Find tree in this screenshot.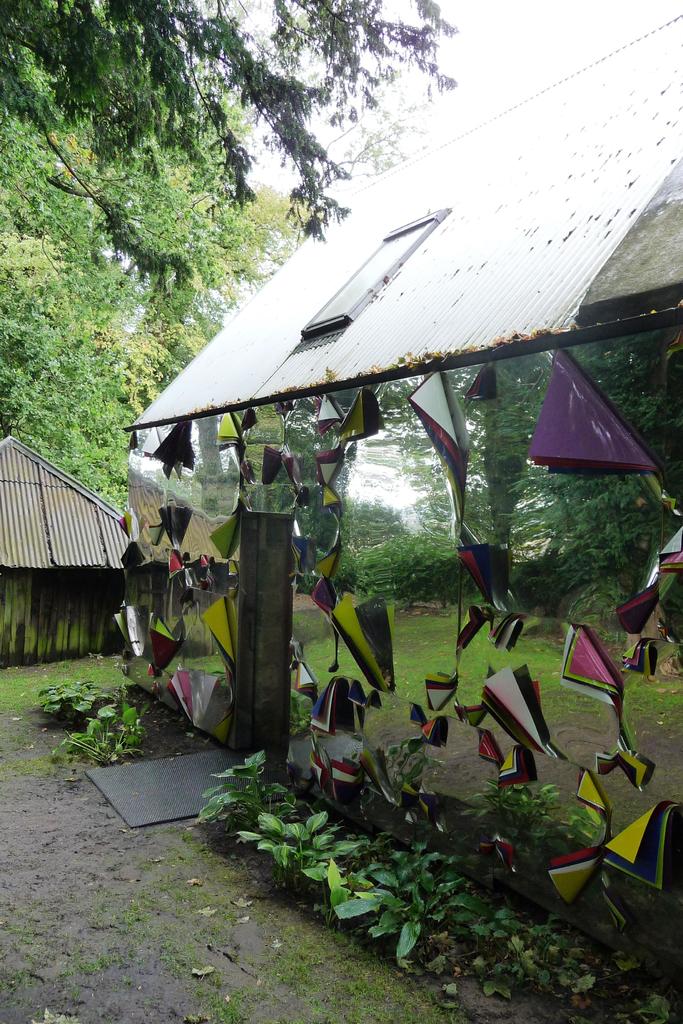
The bounding box for tree is left=0, top=0, right=466, bottom=314.
